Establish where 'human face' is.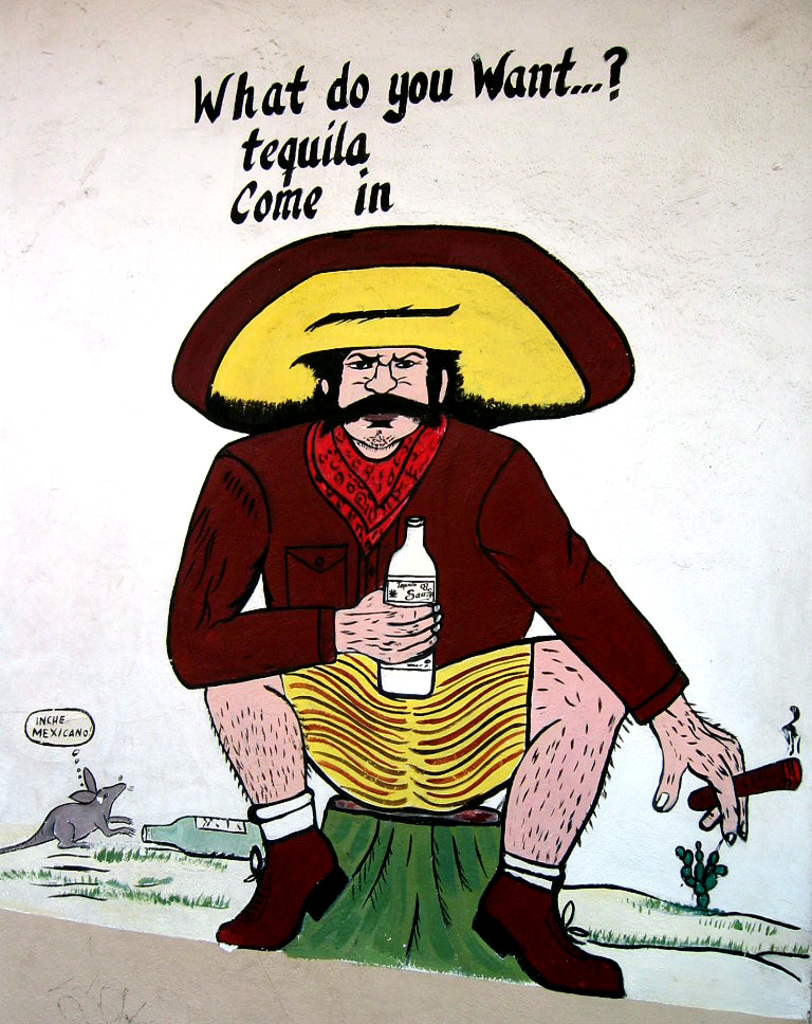
Established at BBox(309, 342, 438, 450).
